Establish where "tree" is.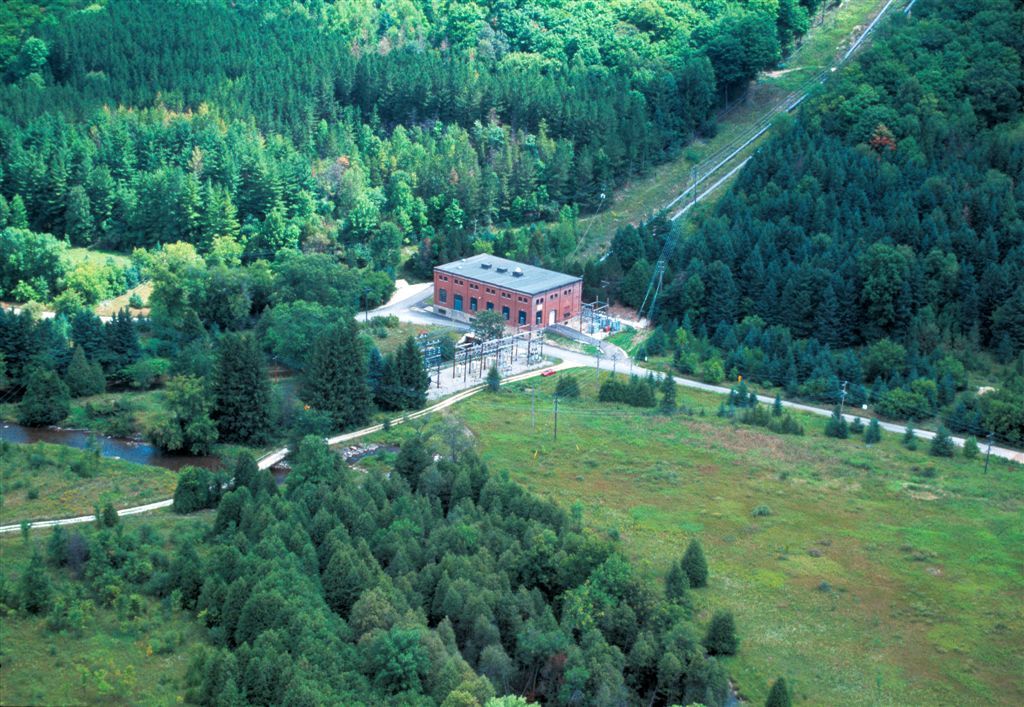
Established at bbox(780, 282, 816, 345).
